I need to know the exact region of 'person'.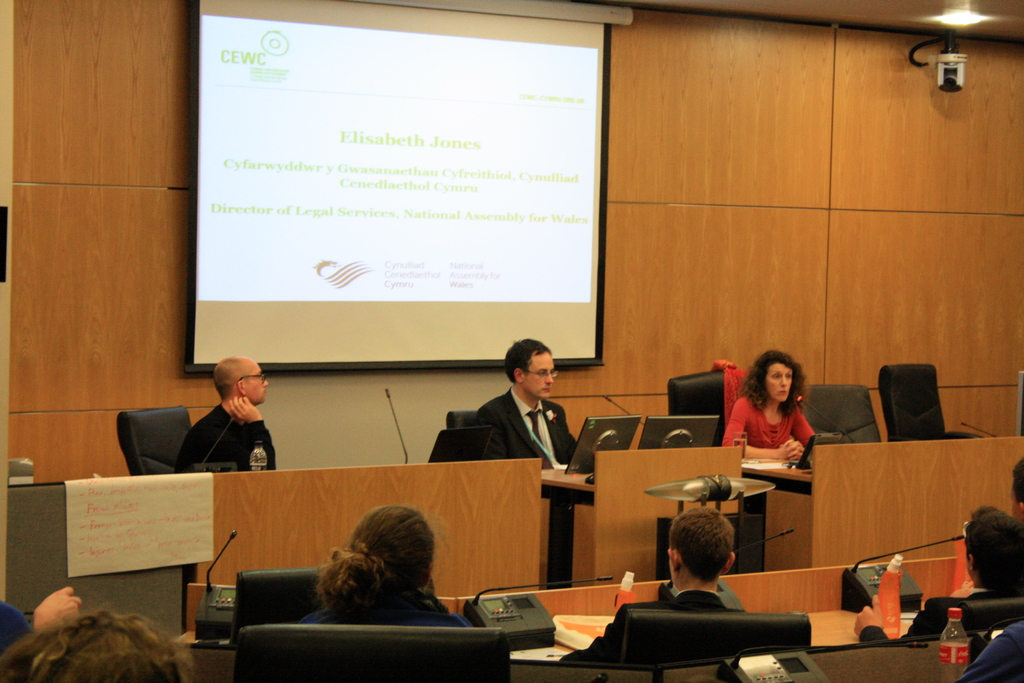
Region: [716,351,829,460].
